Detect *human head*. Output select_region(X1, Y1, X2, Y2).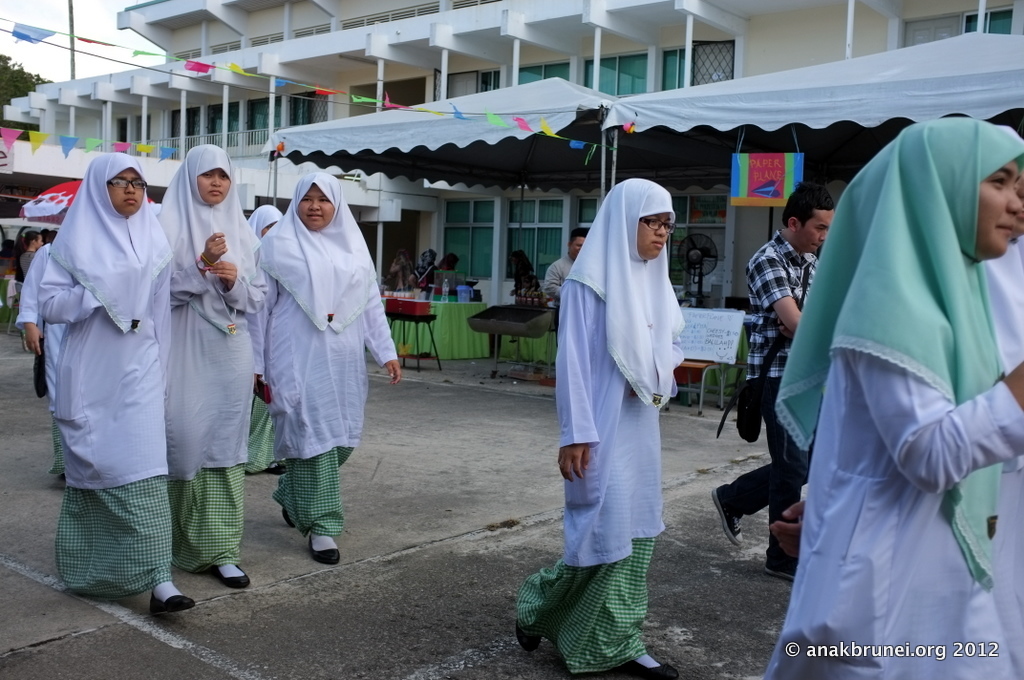
select_region(776, 180, 833, 254).
